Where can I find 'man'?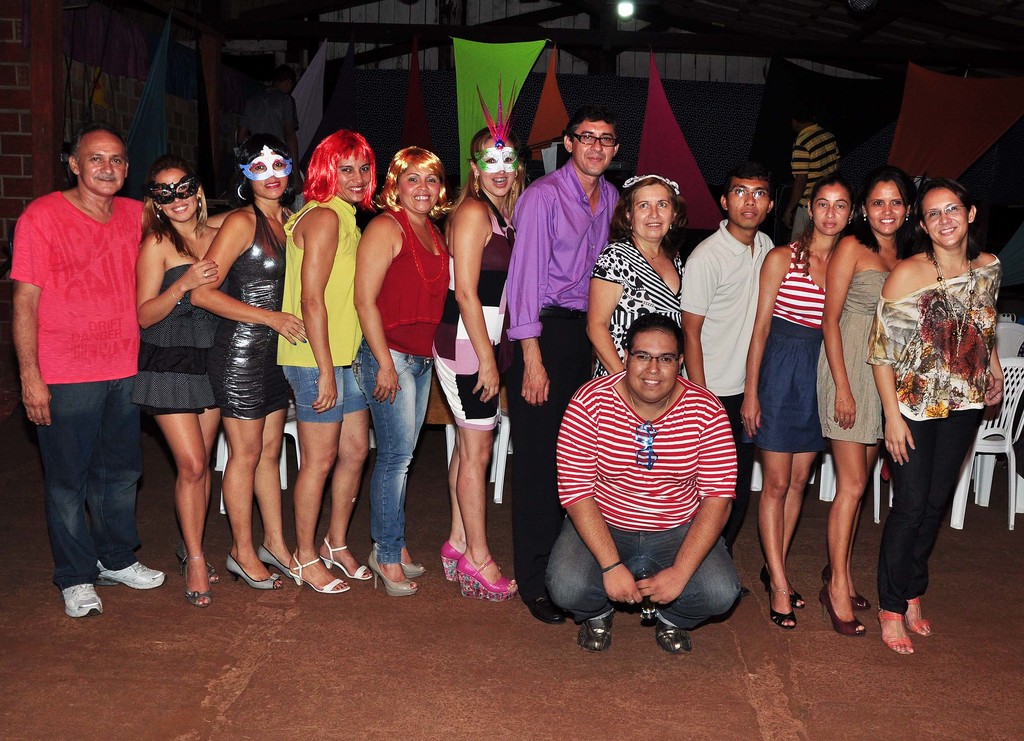
You can find it at {"left": 661, "top": 158, "right": 787, "bottom": 557}.
